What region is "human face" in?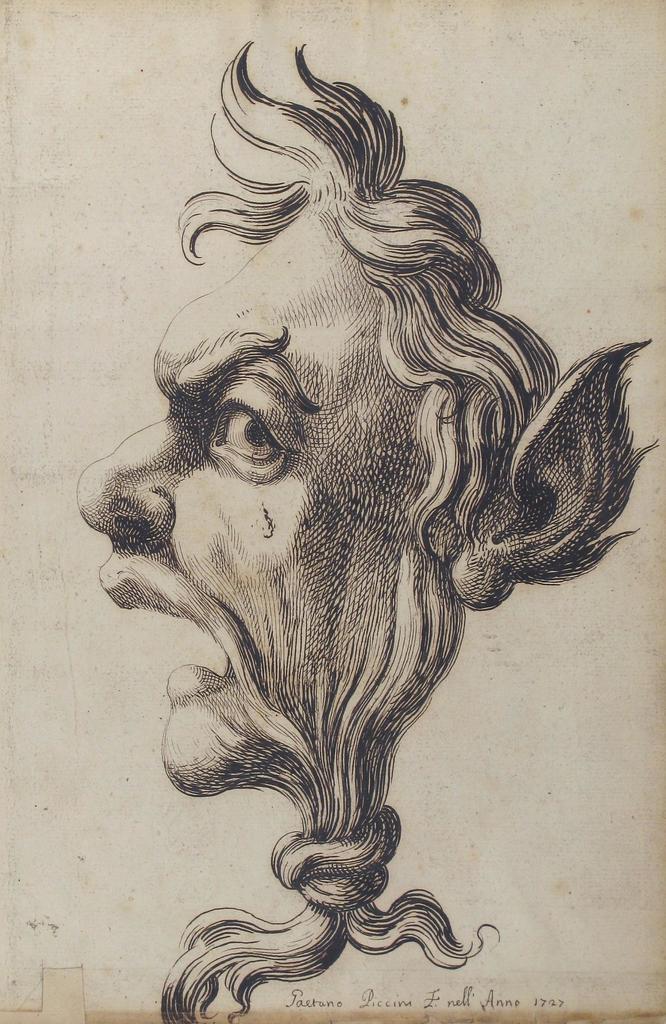
select_region(68, 175, 437, 809).
